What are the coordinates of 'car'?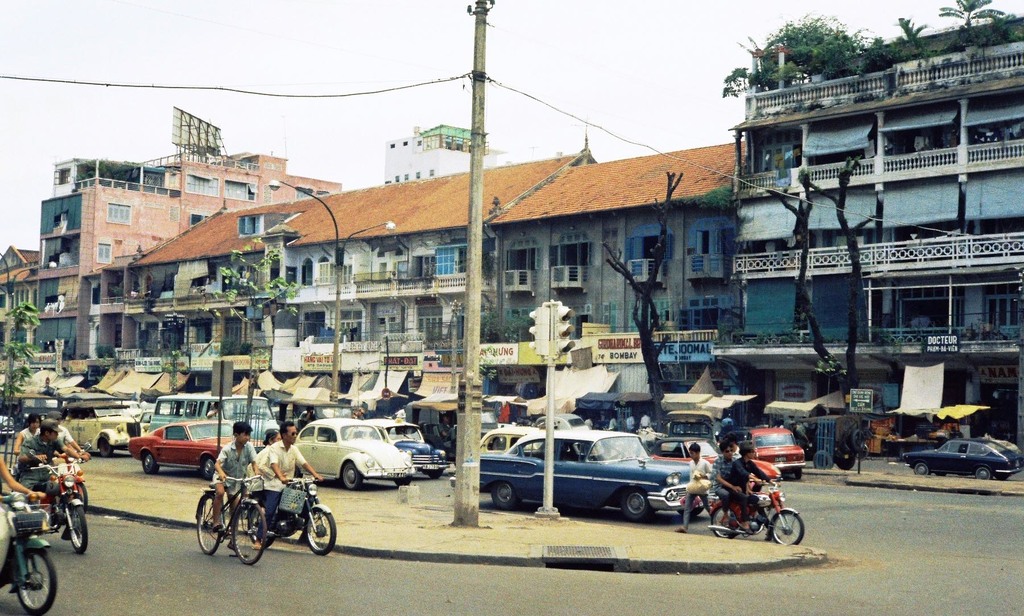
pyautogui.locateOnScreen(740, 427, 806, 478).
